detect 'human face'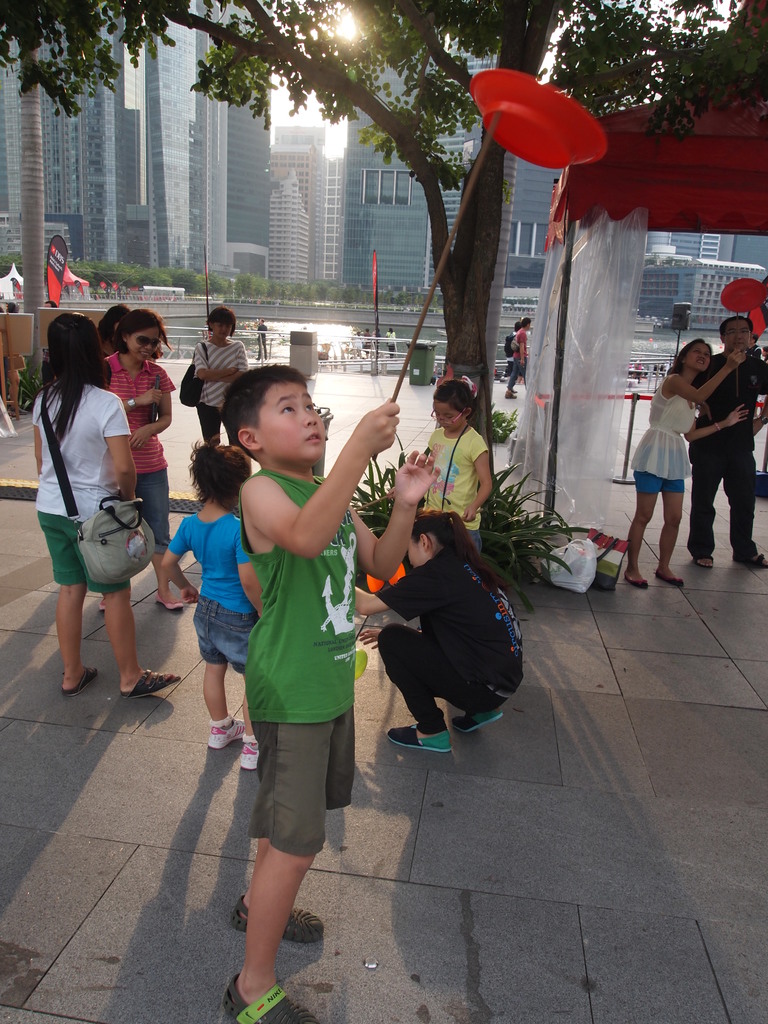
(259, 380, 331, 462)
